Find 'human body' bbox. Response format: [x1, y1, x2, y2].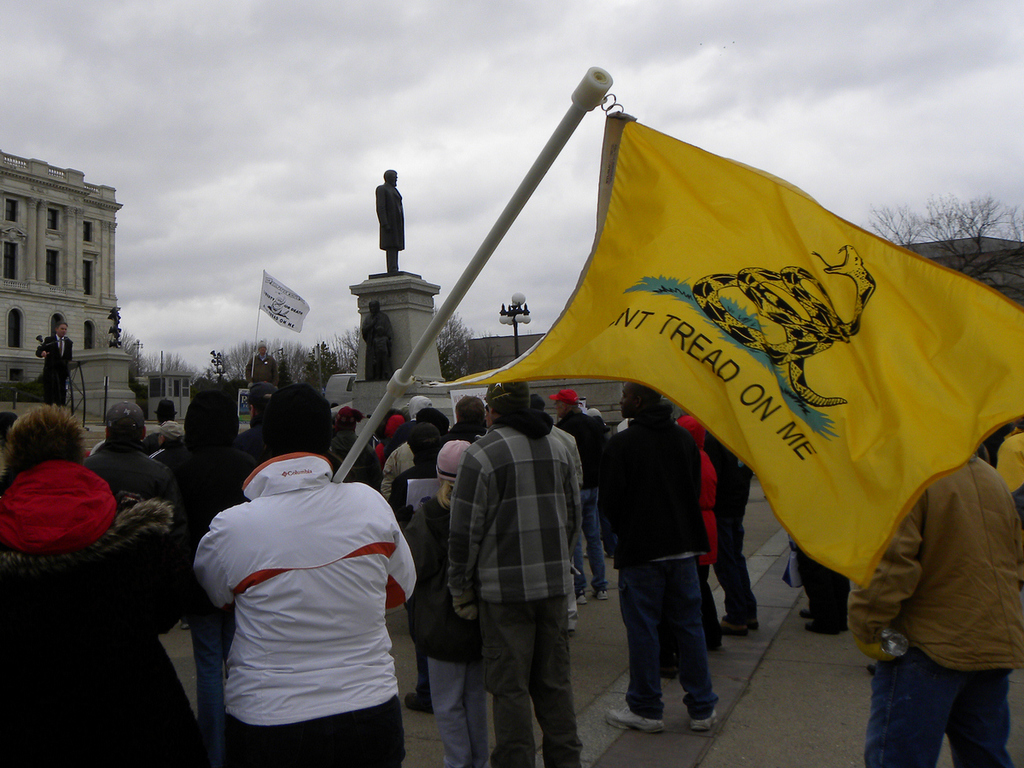
[379, 385, 435, 454].
